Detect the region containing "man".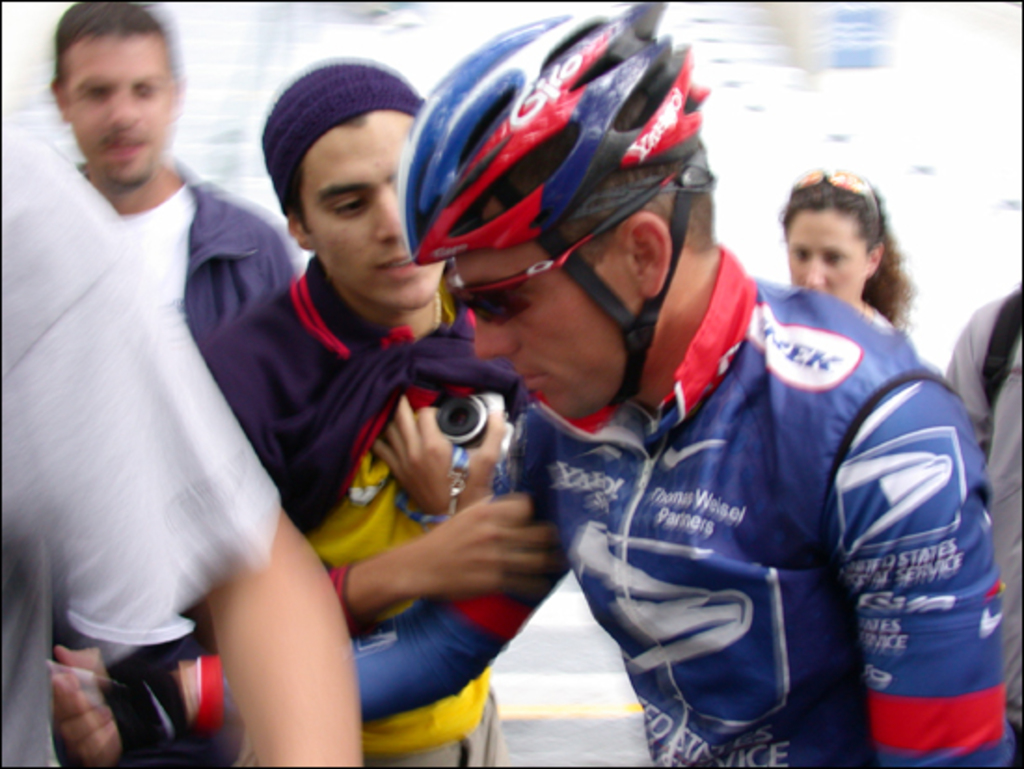
region(48, 0, 300, 350).
